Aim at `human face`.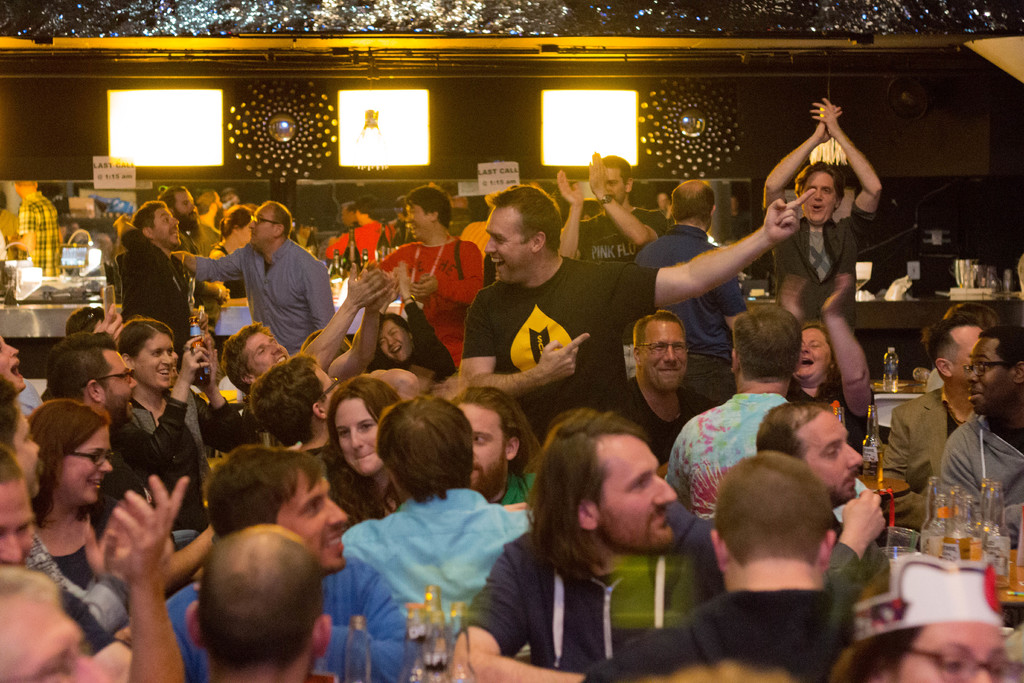
Aimed at [100,353,138,420].
